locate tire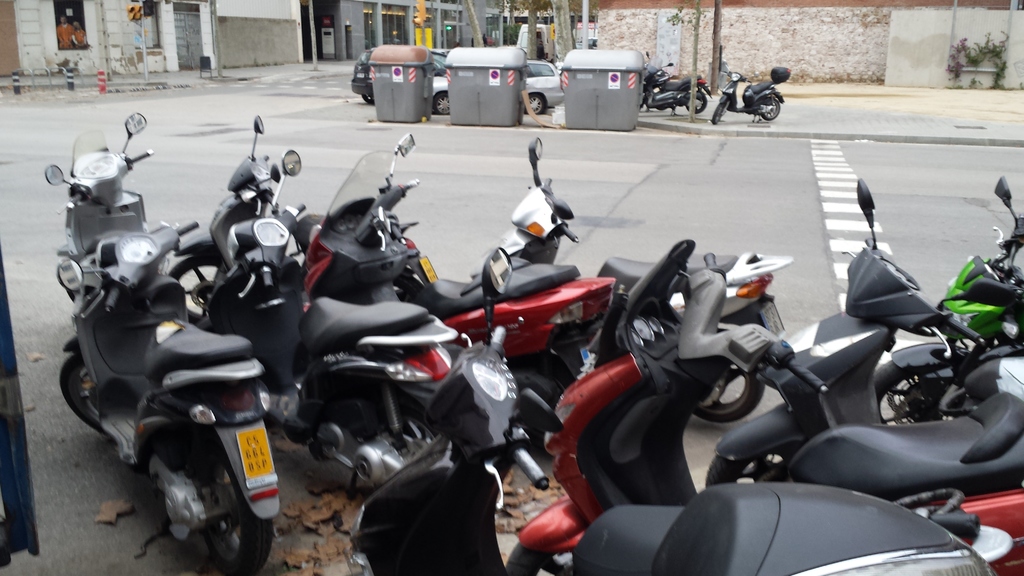
693,365,764,422
